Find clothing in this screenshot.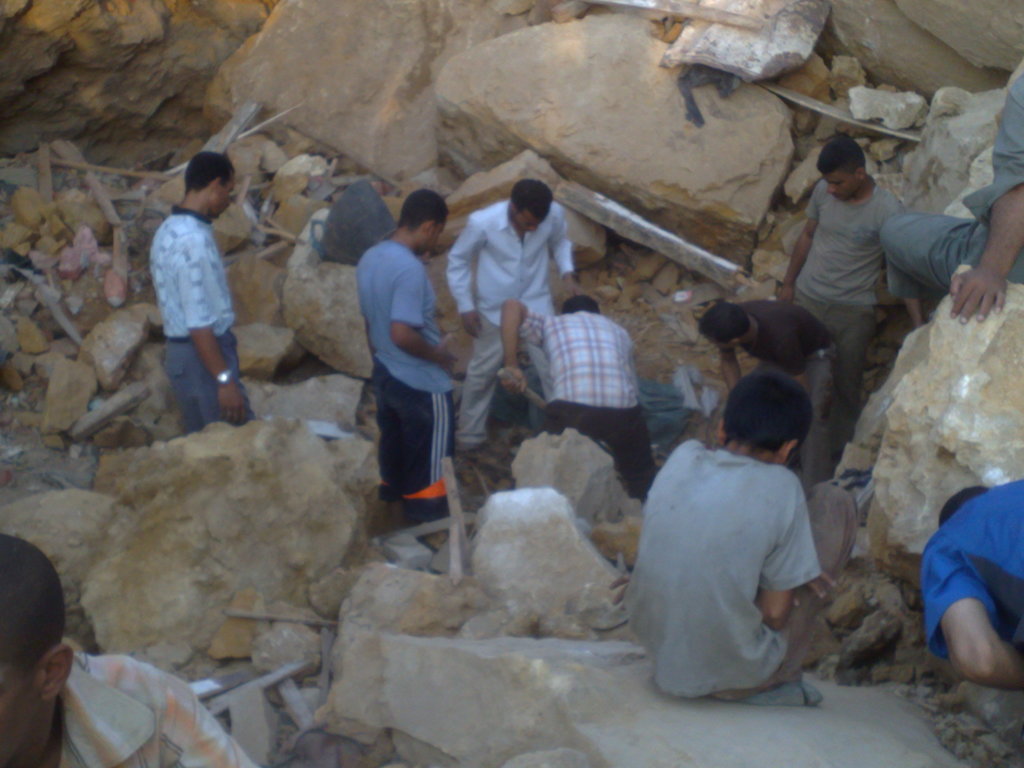
The bounding box for clothing is bbox=[521, 311, 657, 496].
